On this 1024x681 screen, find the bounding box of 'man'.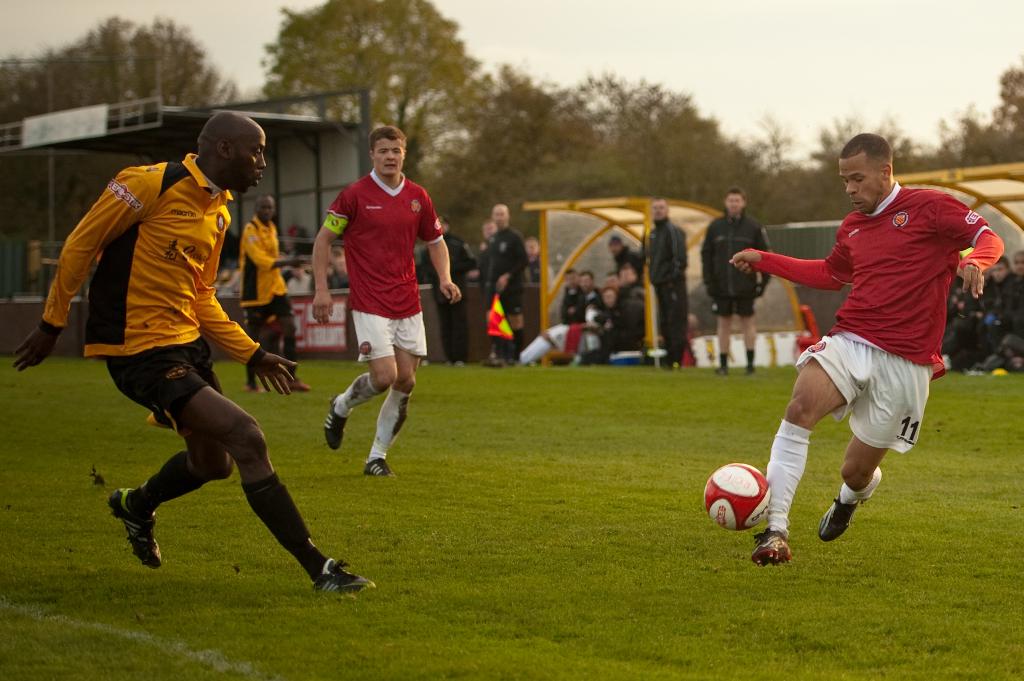
Bounding box: (x1=701, y1=189, x2=771, y2=374).
